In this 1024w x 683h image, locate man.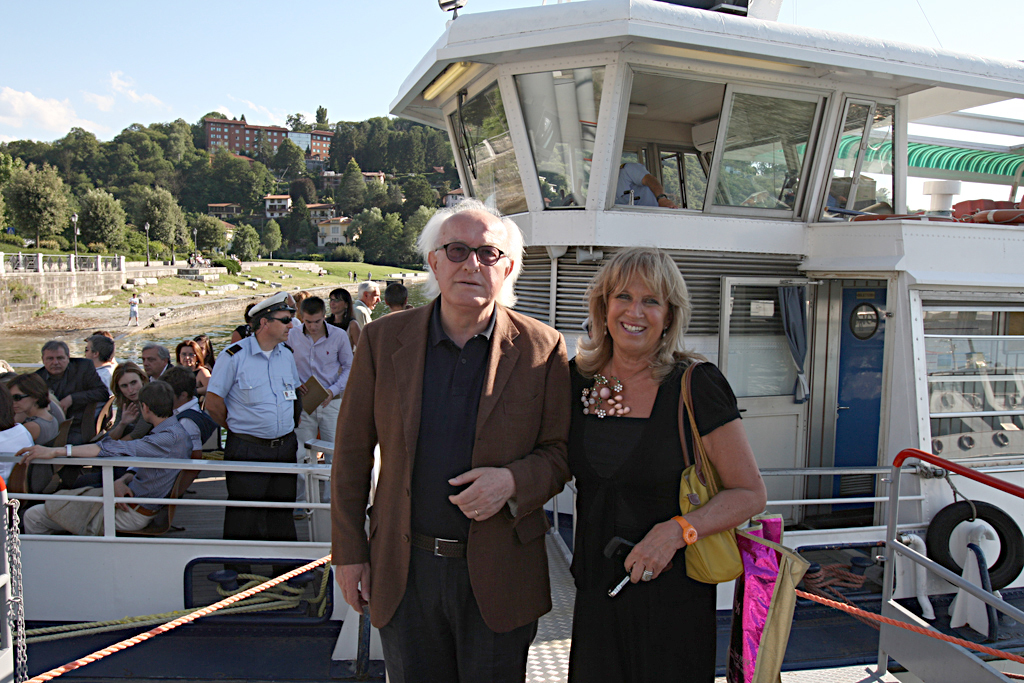
Bounding box: 202,288,305,591.
